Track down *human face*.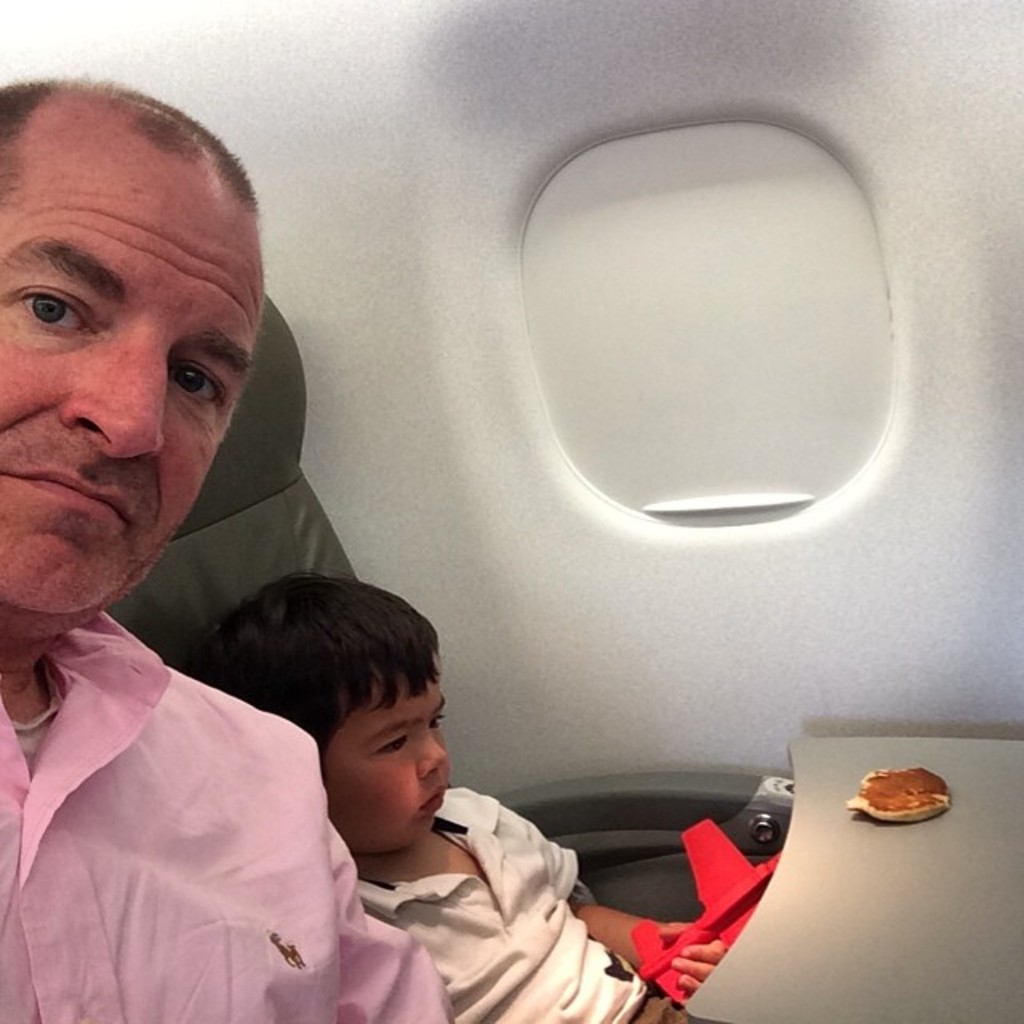
Tracked to x1=5 y1=102 x2=280 y2=626.
